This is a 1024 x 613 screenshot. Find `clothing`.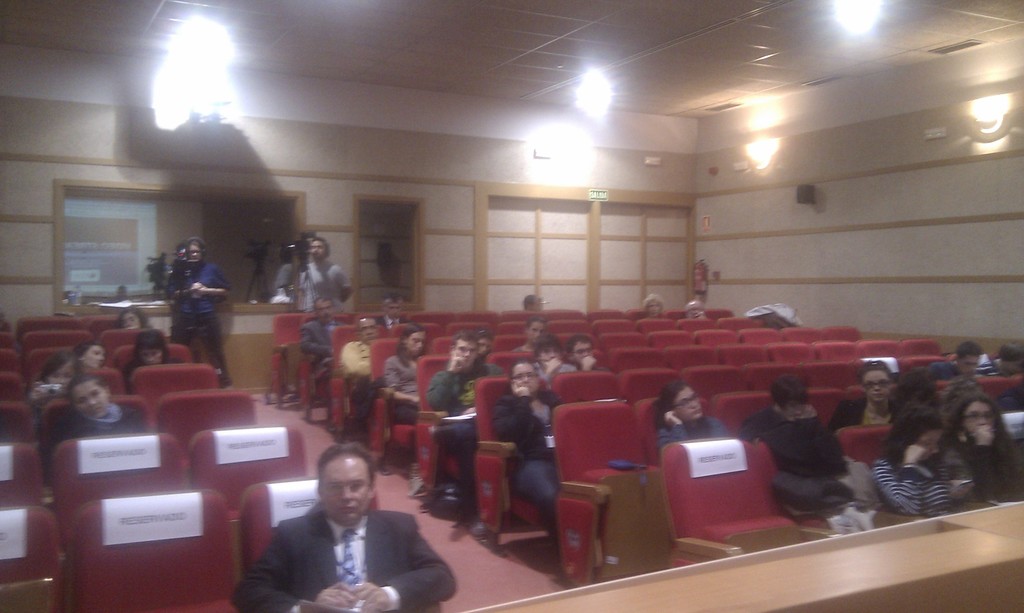
Bounding box: select_region(826, 393, 908, 430).
